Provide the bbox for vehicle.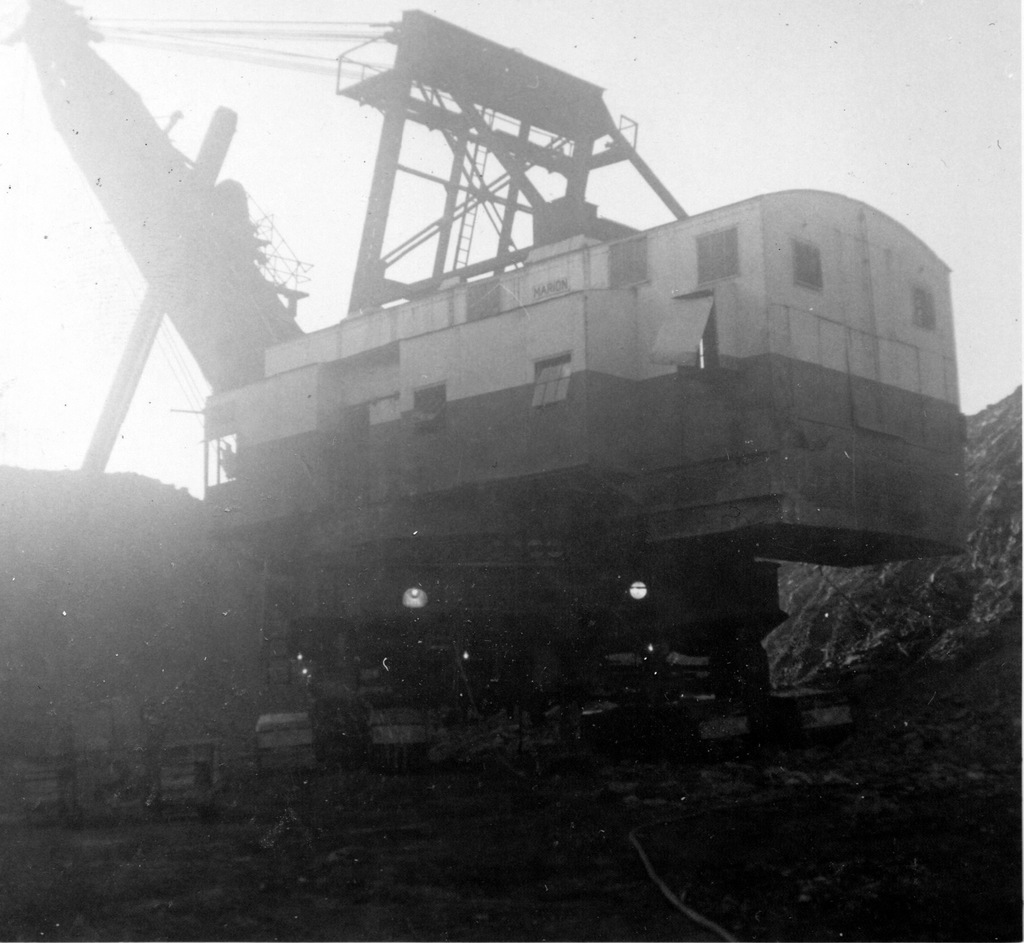
[left=188, top=12, right=975, bottom=724].
